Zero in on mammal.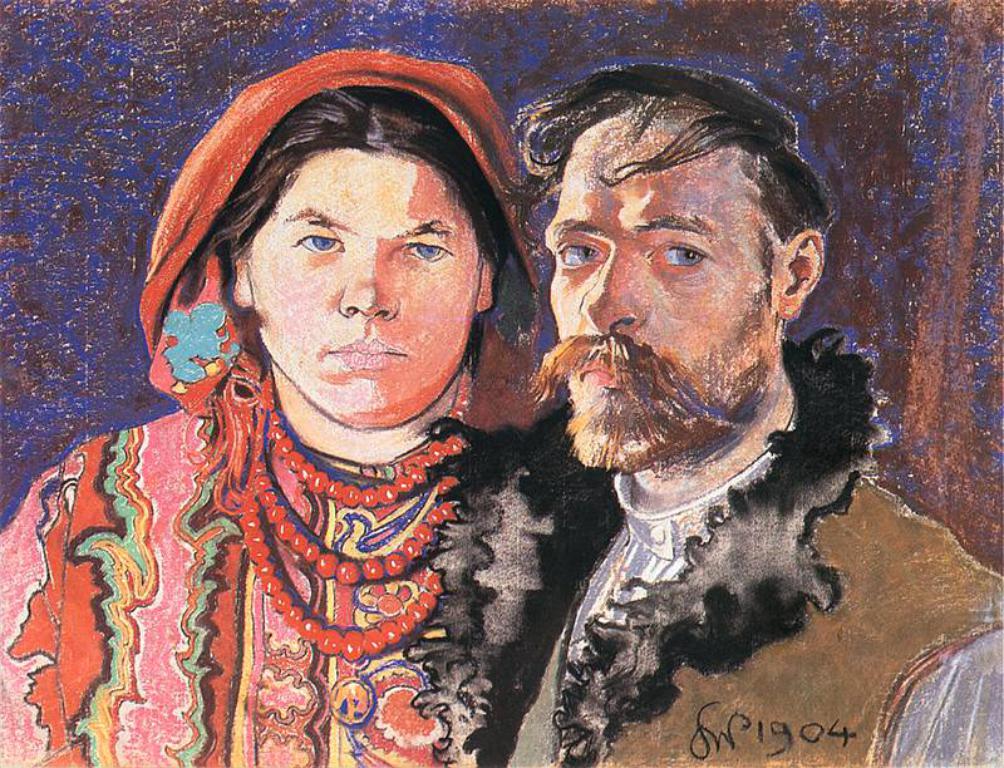
Zeroed in: x1=0 y1=90 x2=586 y2=732.
